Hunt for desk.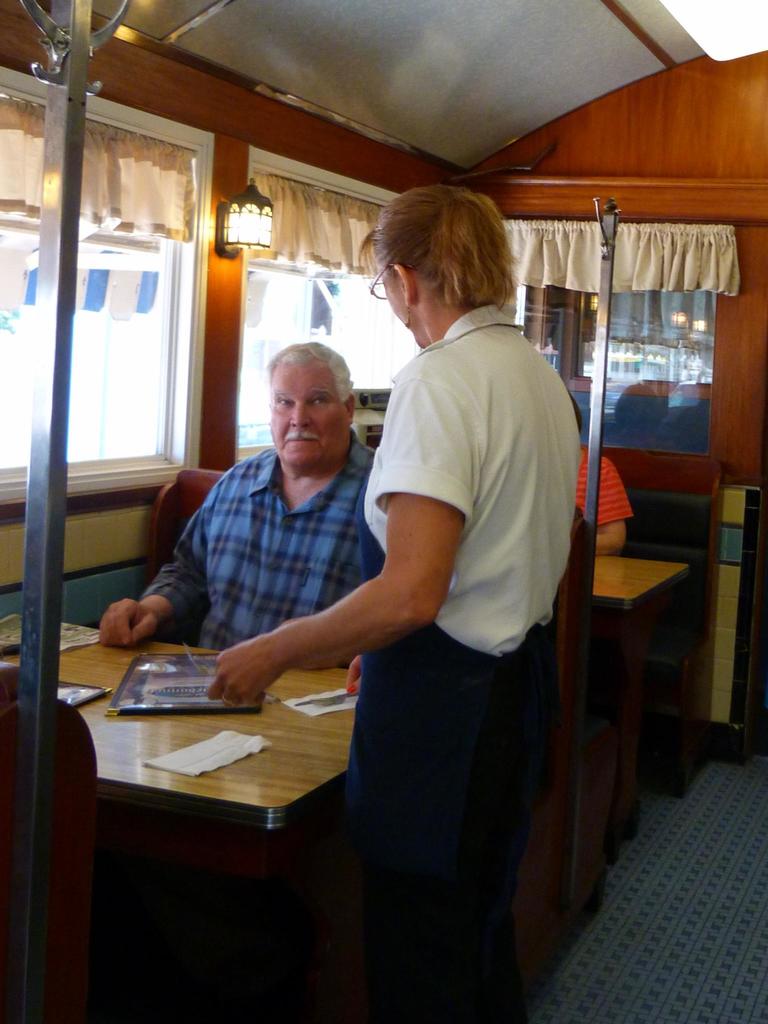
Hunted down at {"left": 0, "top": 627, "right": 359, "bottom": 1023}.
